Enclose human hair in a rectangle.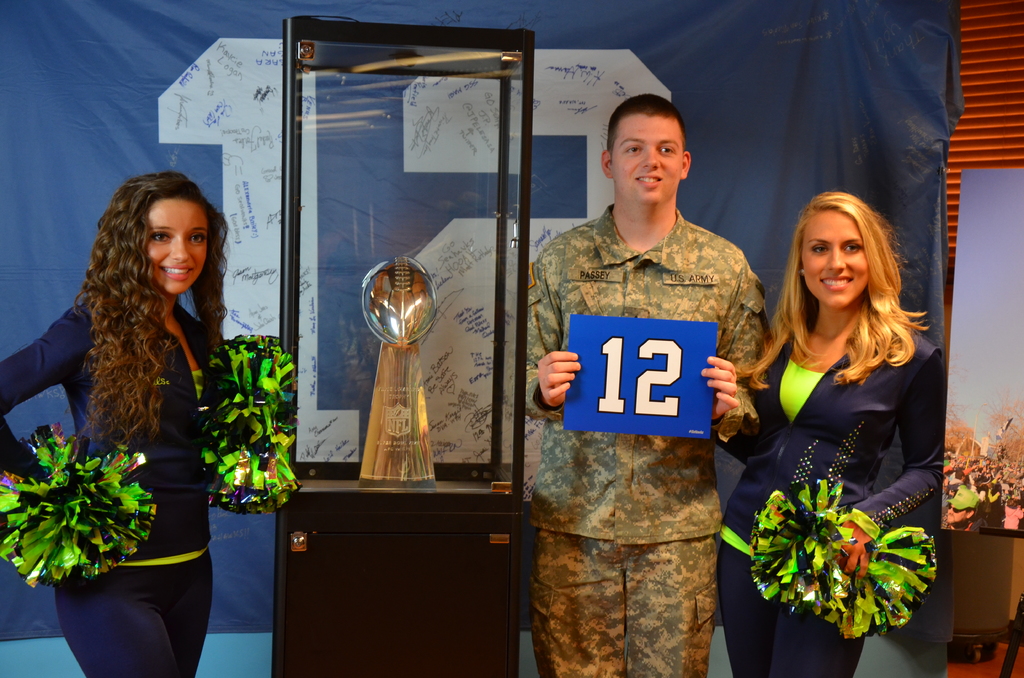
x1=735 y1=192 x2=936 y2=387.
